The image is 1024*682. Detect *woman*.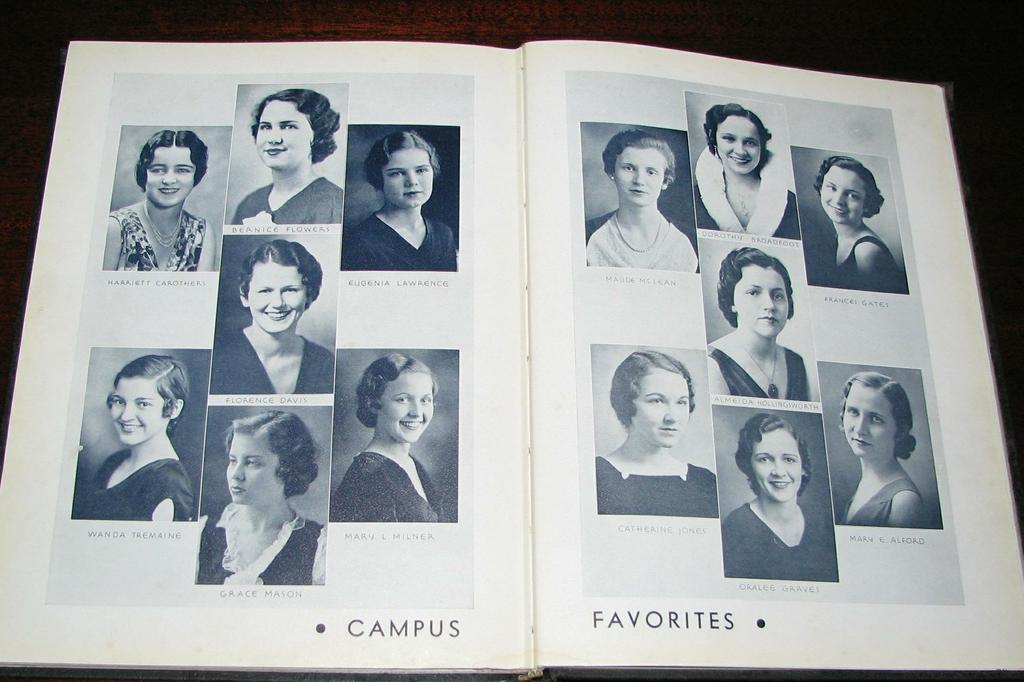
Detection: x1=228, y1=85, x2=344, y2=224.
